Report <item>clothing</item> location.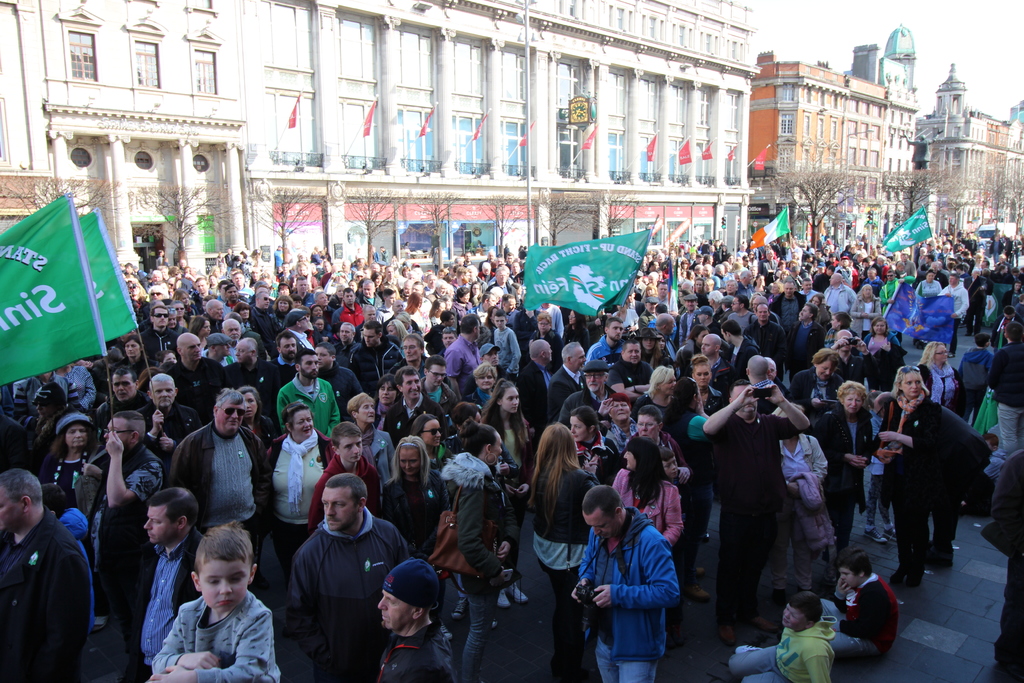
Report: 992,268,1021,302.
